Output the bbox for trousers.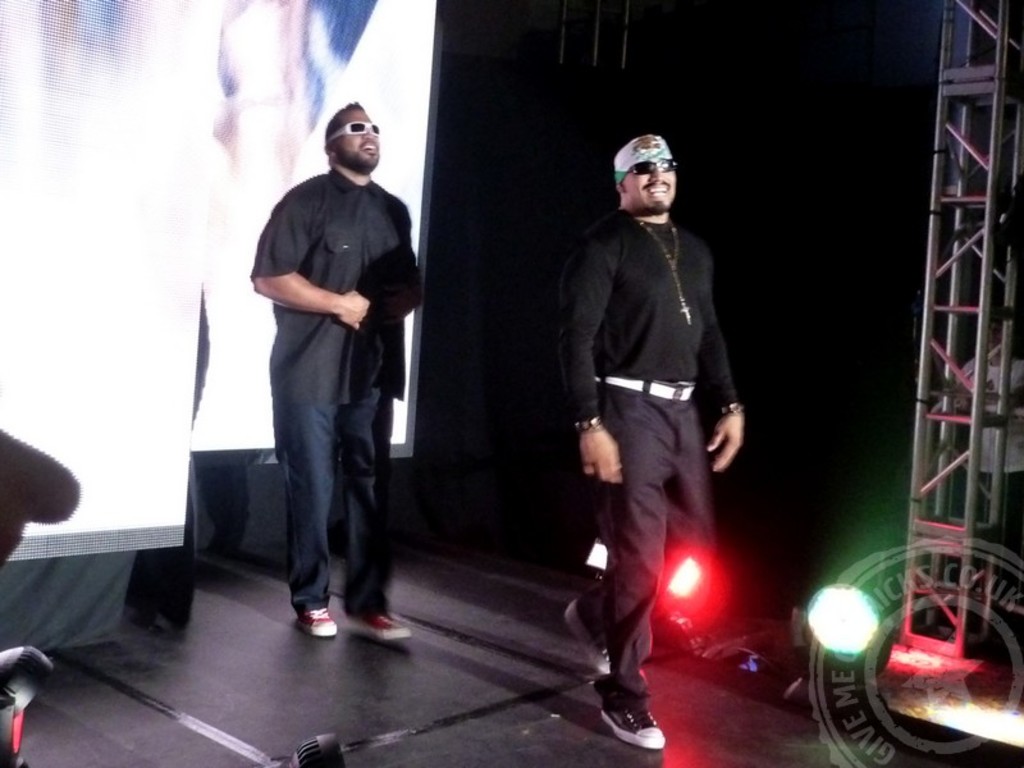
<bbox>251, 310, 384, 621</bbox>.
